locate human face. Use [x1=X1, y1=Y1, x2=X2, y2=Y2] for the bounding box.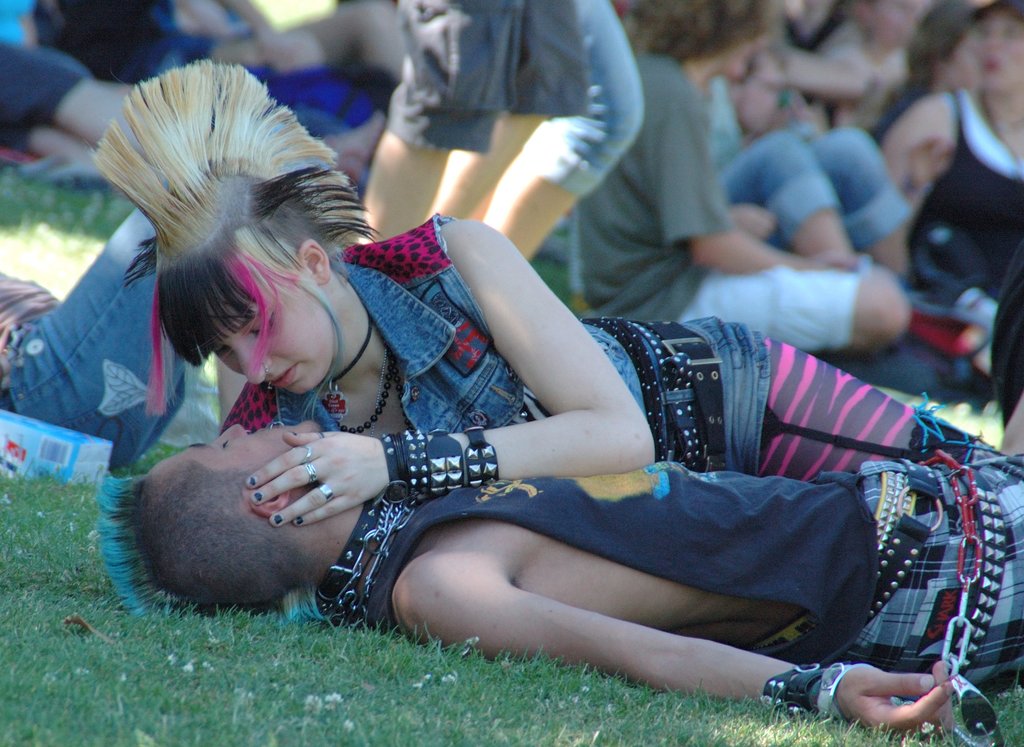
[x1=972, y1=4, x2=1023, y2=92].
